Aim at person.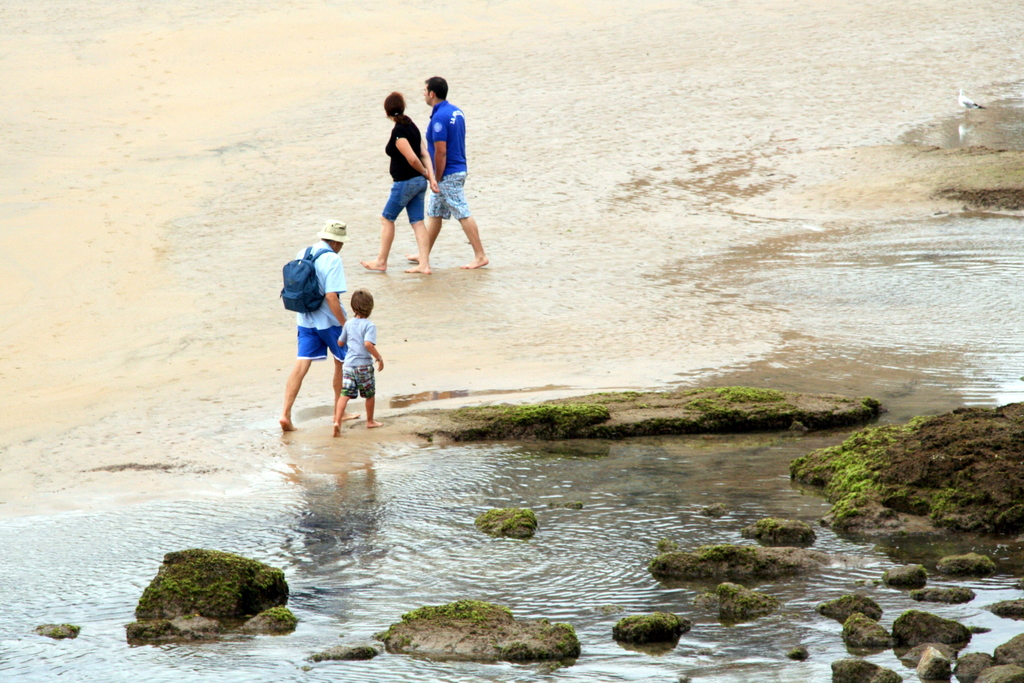
Aimed at left=330, top=286, right=386, bottom=438.
